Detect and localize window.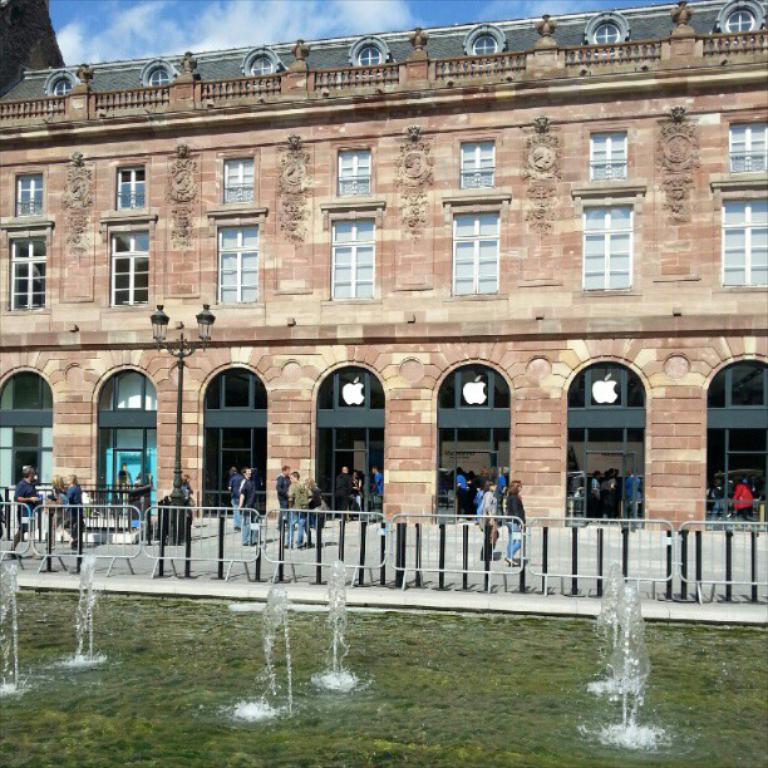
Localized at {"x1": 103, "y1": 215, "x2": 161, "y2": 312}.
